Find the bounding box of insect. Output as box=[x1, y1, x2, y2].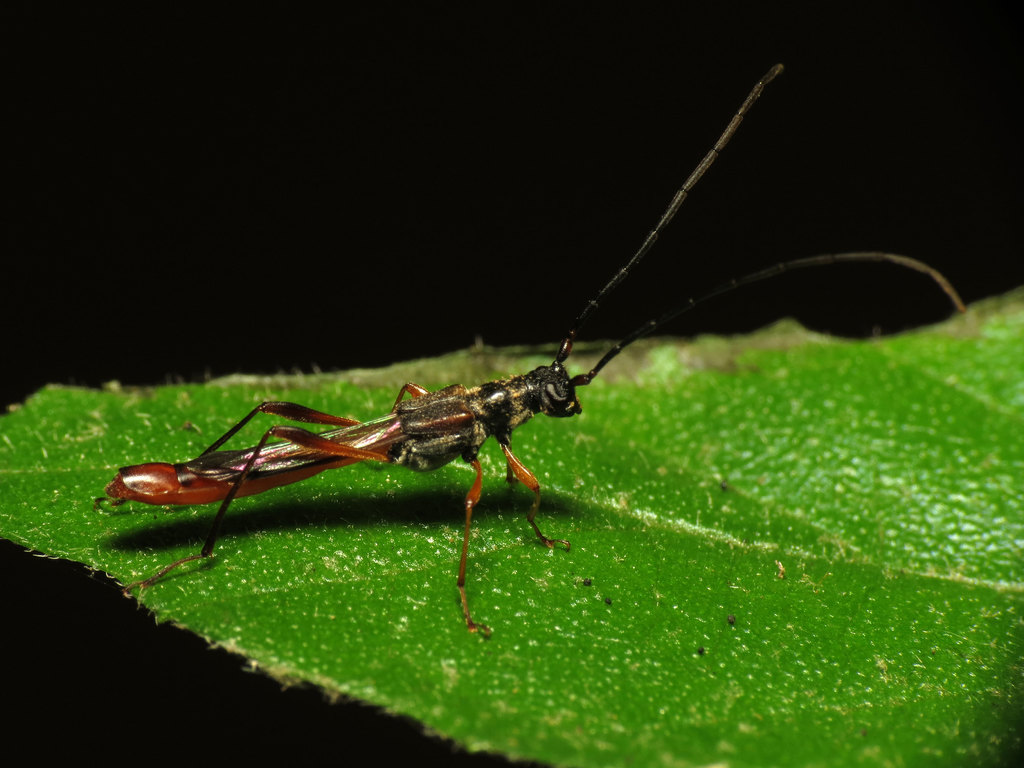
box=[92, 65, 970, 639].
